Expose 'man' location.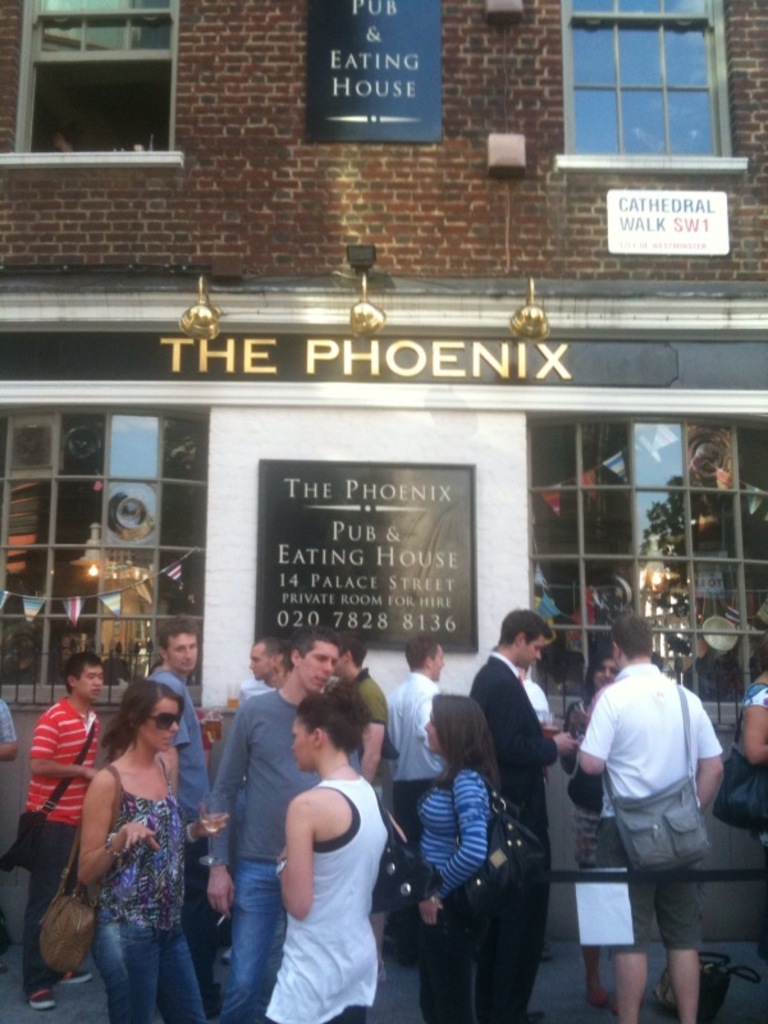
Exposed at 145/618/207/984.
